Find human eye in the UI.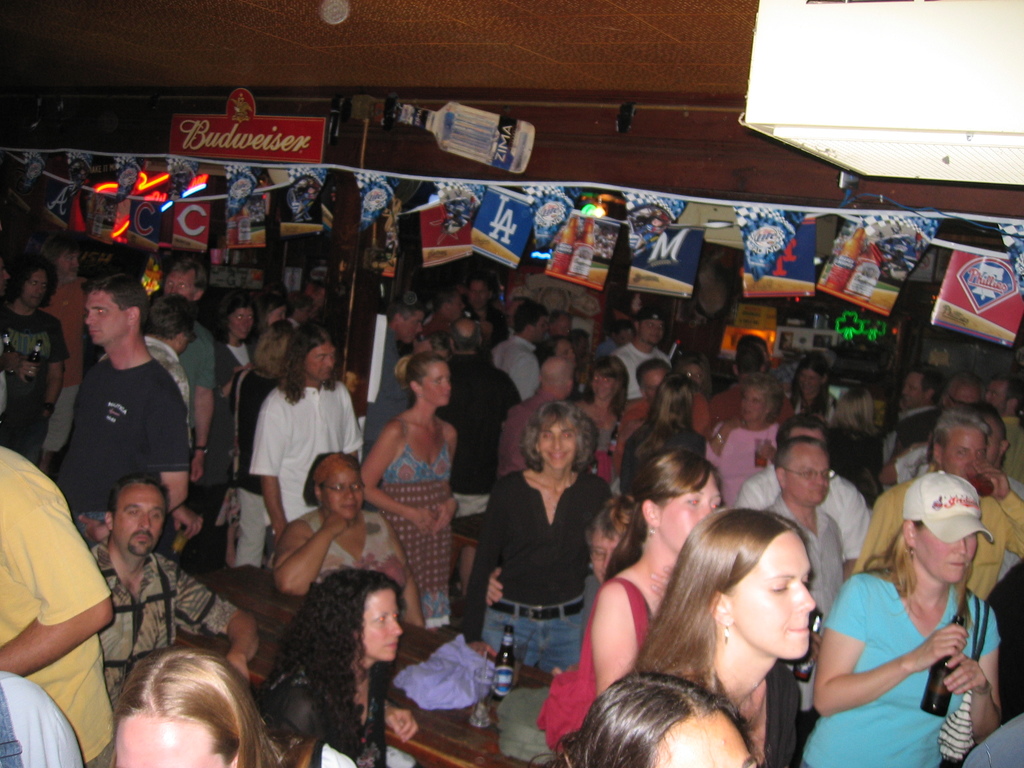
UI element at <region>768, 570, 795, 592</region>.
